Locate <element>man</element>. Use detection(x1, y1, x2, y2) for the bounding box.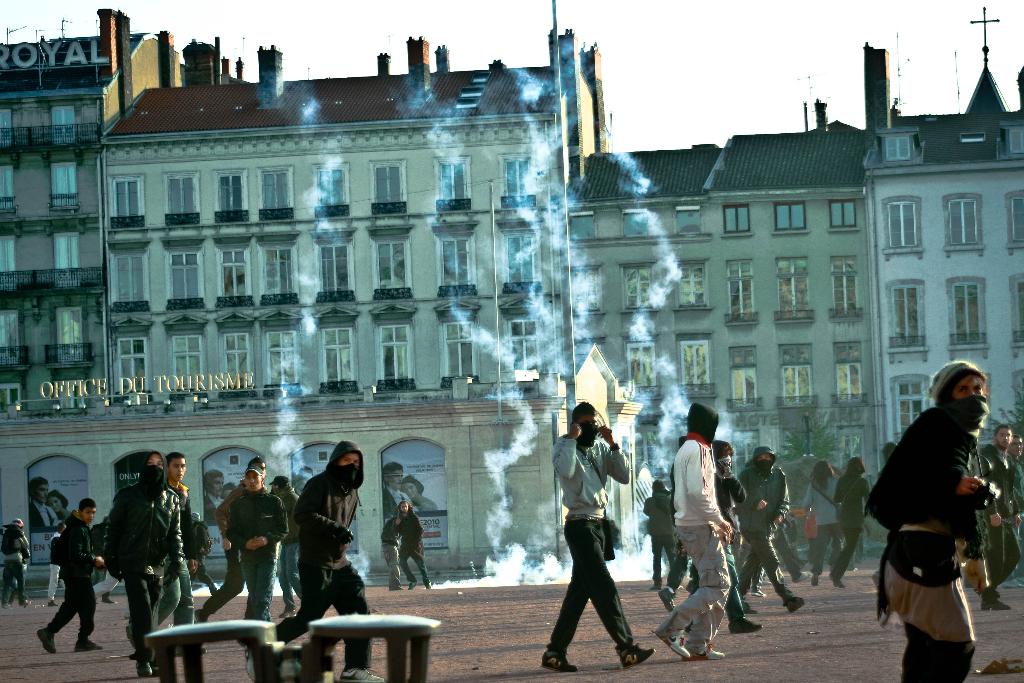
detection(380, 513, 402, 588).
